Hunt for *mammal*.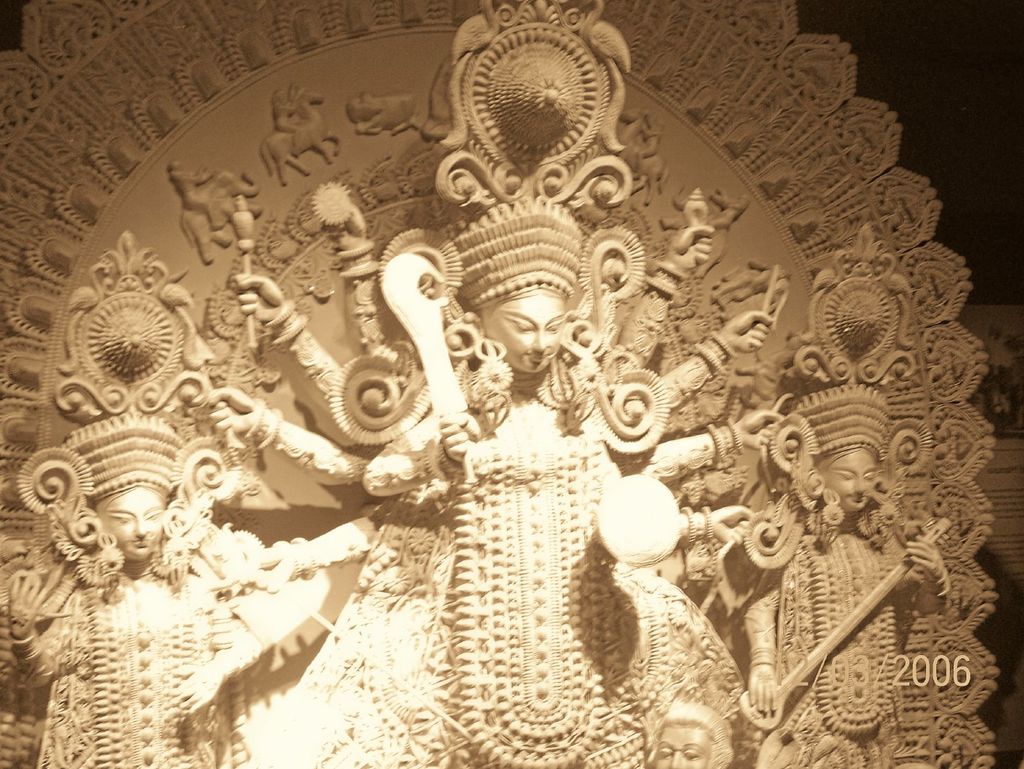
Hunted down at box=[746, 380, 952, 768].
